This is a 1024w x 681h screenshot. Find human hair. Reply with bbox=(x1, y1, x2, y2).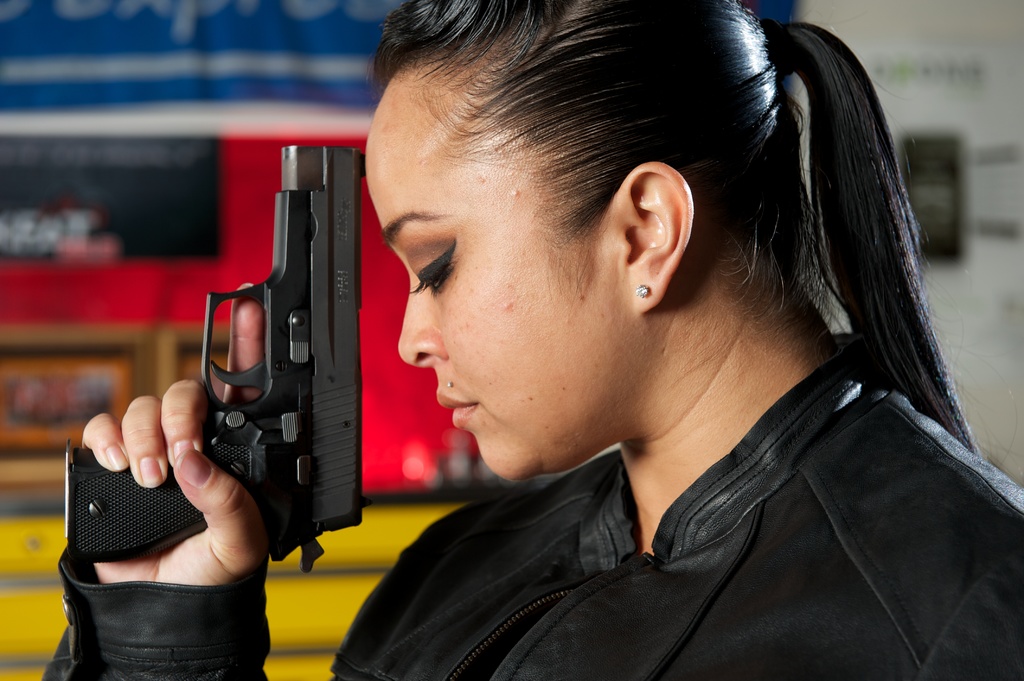
bbox=(362, 0, 1023, 486).
